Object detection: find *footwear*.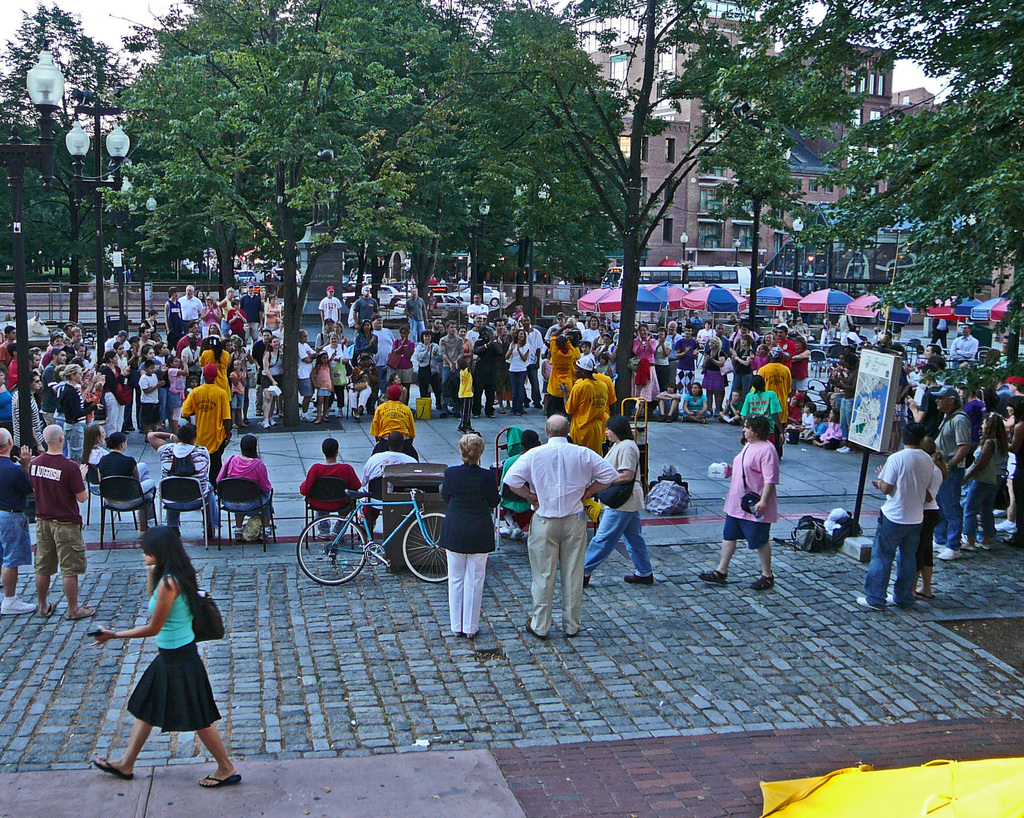
region(659, 414, 664, 422).
